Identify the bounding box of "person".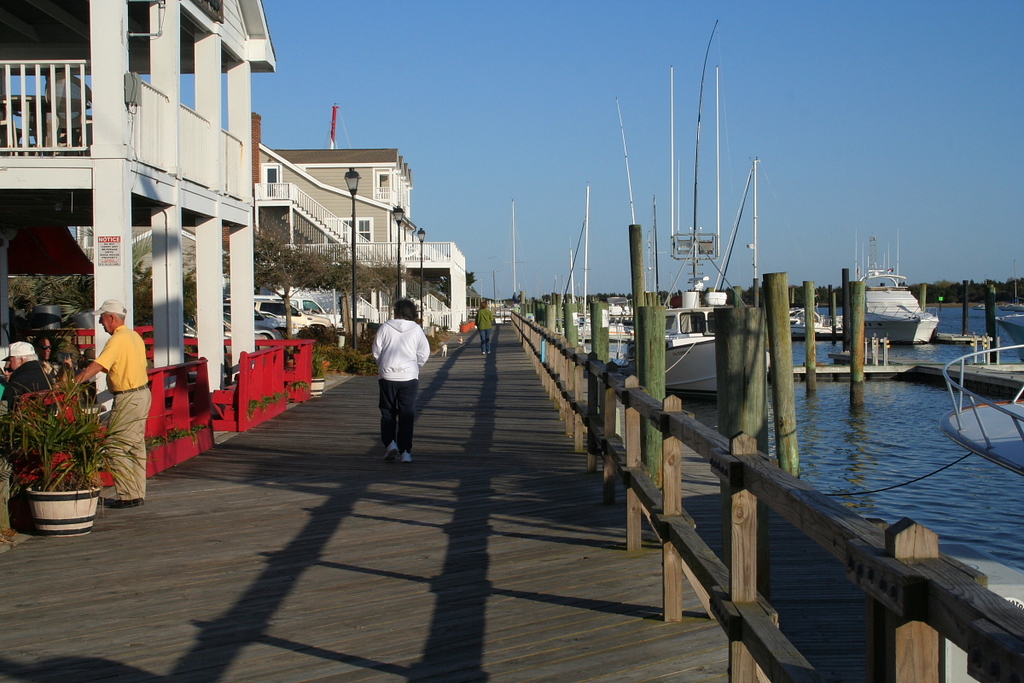
x1=363 y1=293 x2=428 y2=470.
